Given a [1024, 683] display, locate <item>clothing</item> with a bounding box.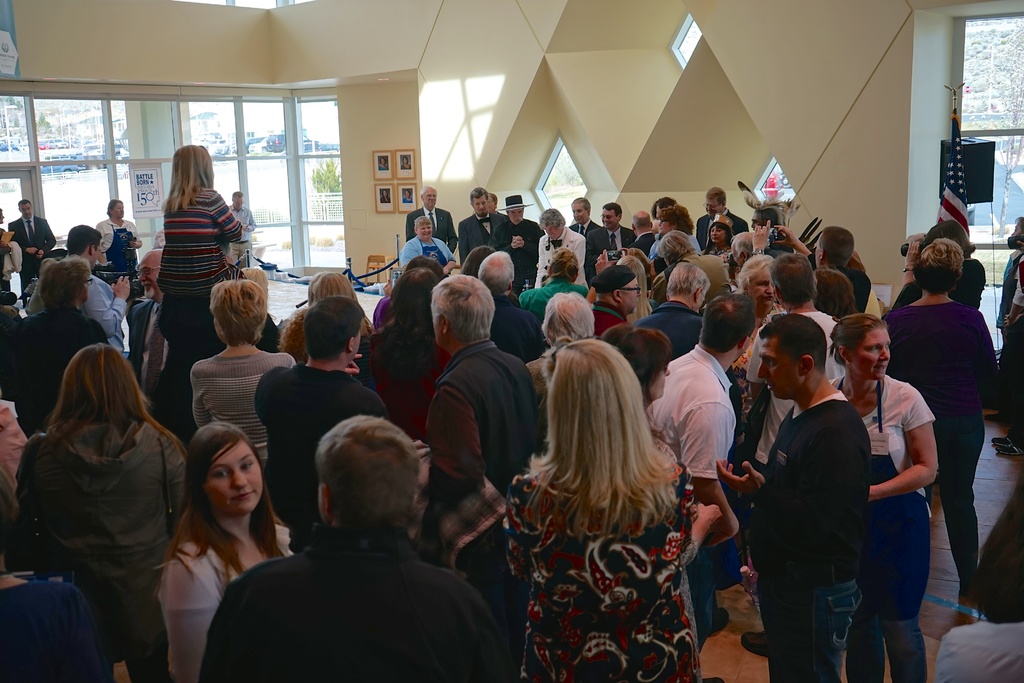
Located: {"x1": 199, "y1": 509, "x2": 524, "y2": 682}.
